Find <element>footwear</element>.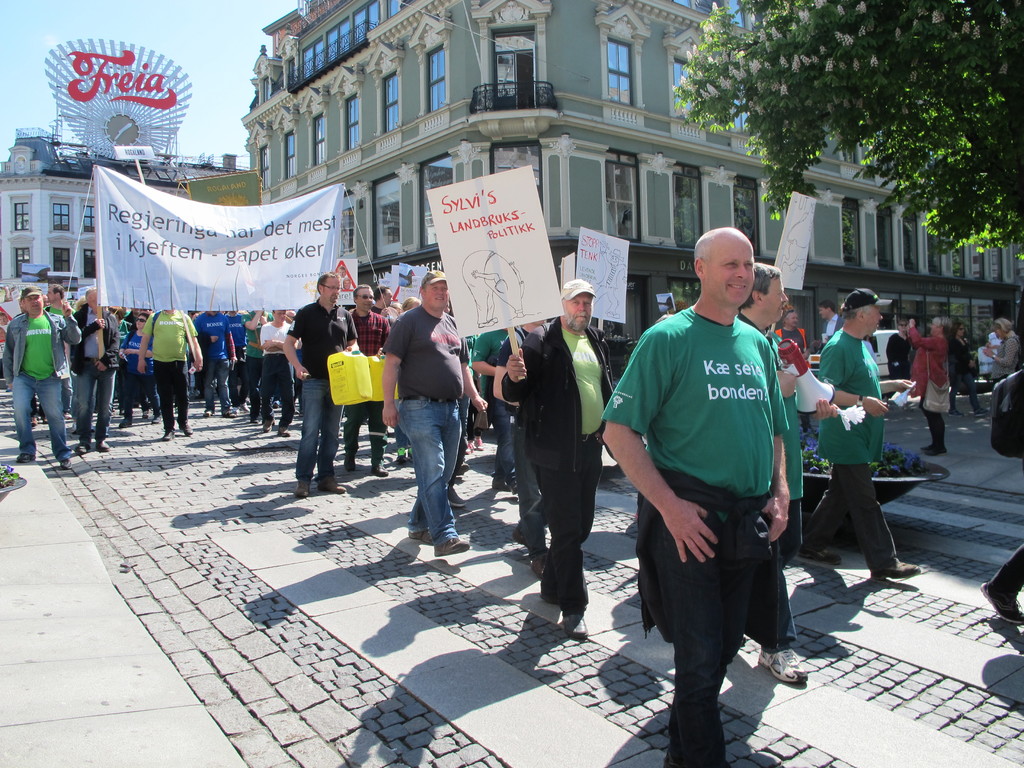
<bbox>451, 468, 461, 481</bbox>.
